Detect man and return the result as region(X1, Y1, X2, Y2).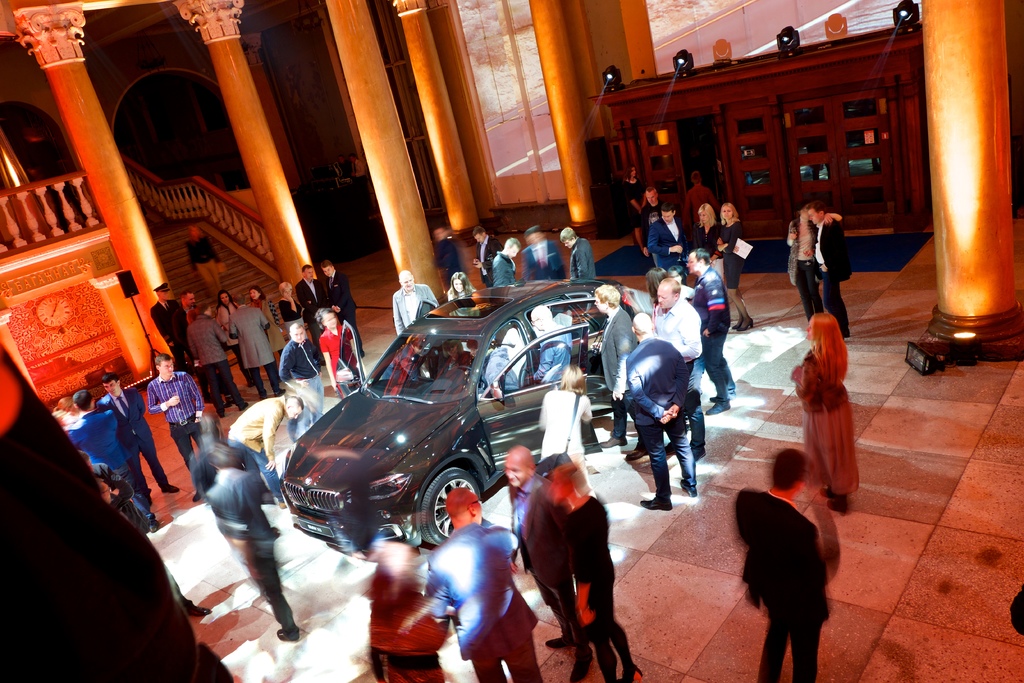
region(173, 294, 194, 370).
